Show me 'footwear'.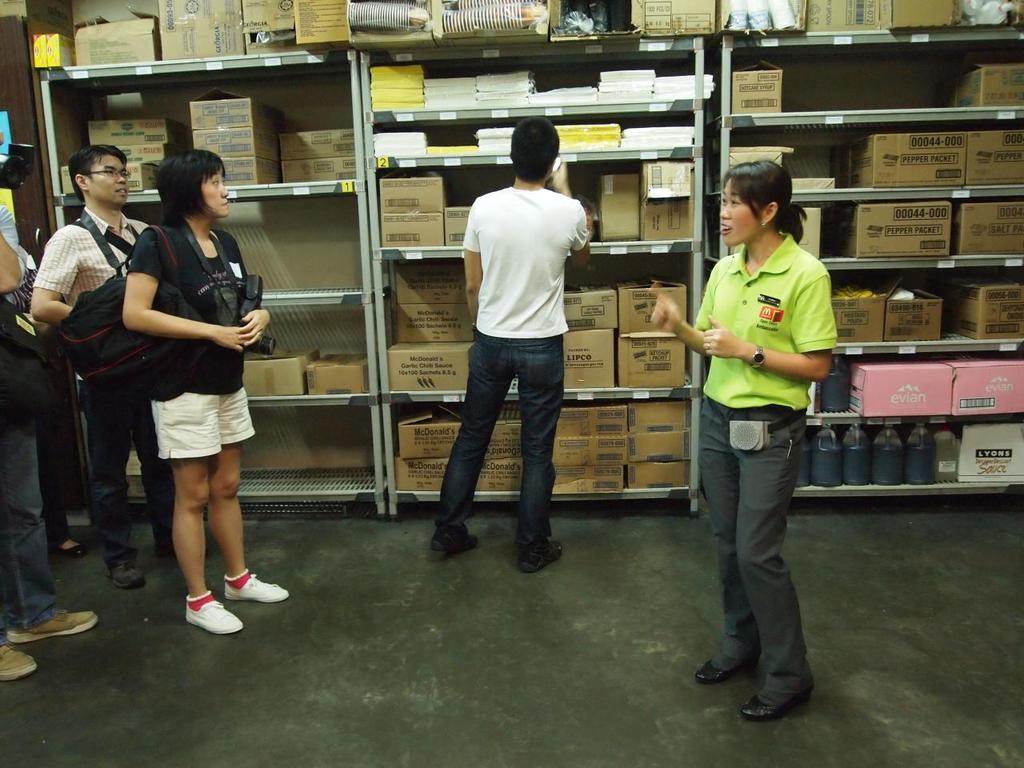
'footwear' is here: [x1=154, y1=542, x2=212, y2=558].
